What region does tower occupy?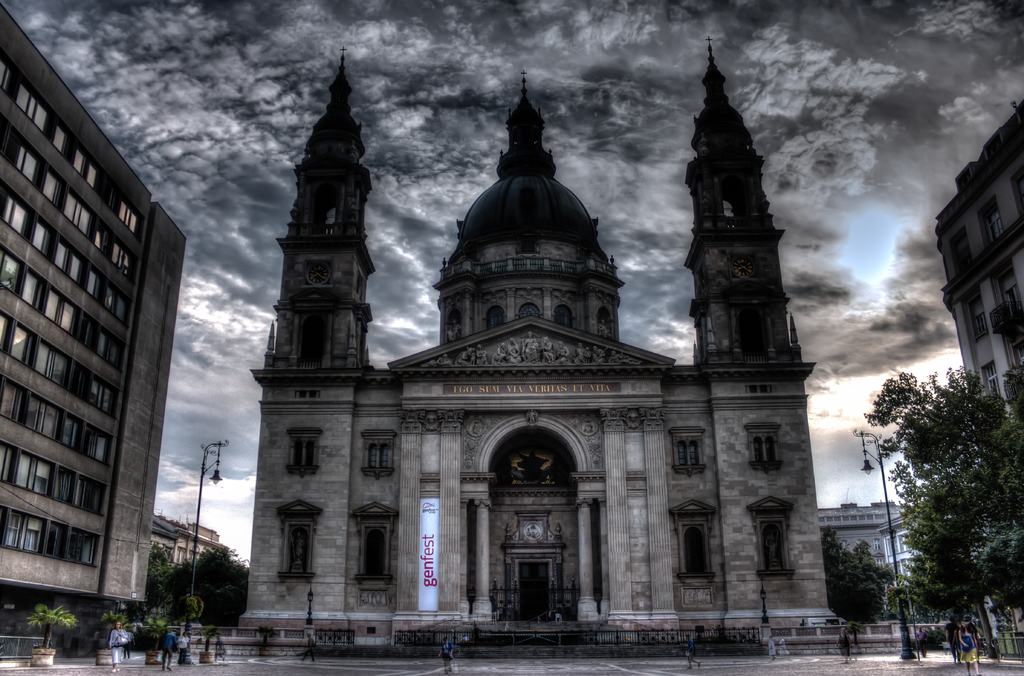
bbox=[237, 45, 844, 646].
